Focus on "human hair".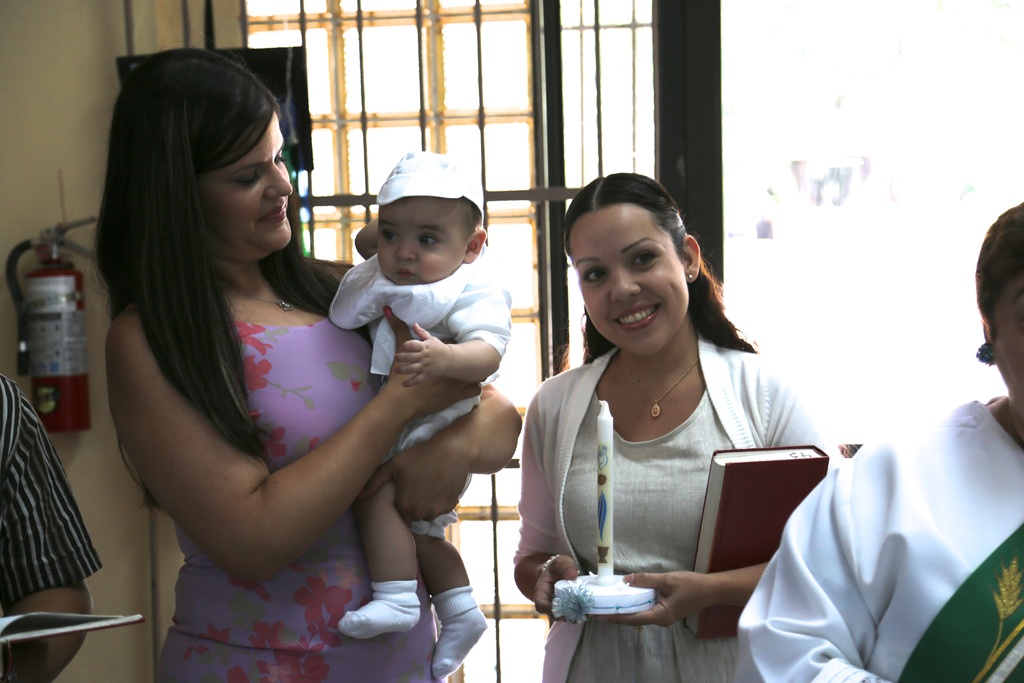
Focused at region(552, 172, 758, 373).
